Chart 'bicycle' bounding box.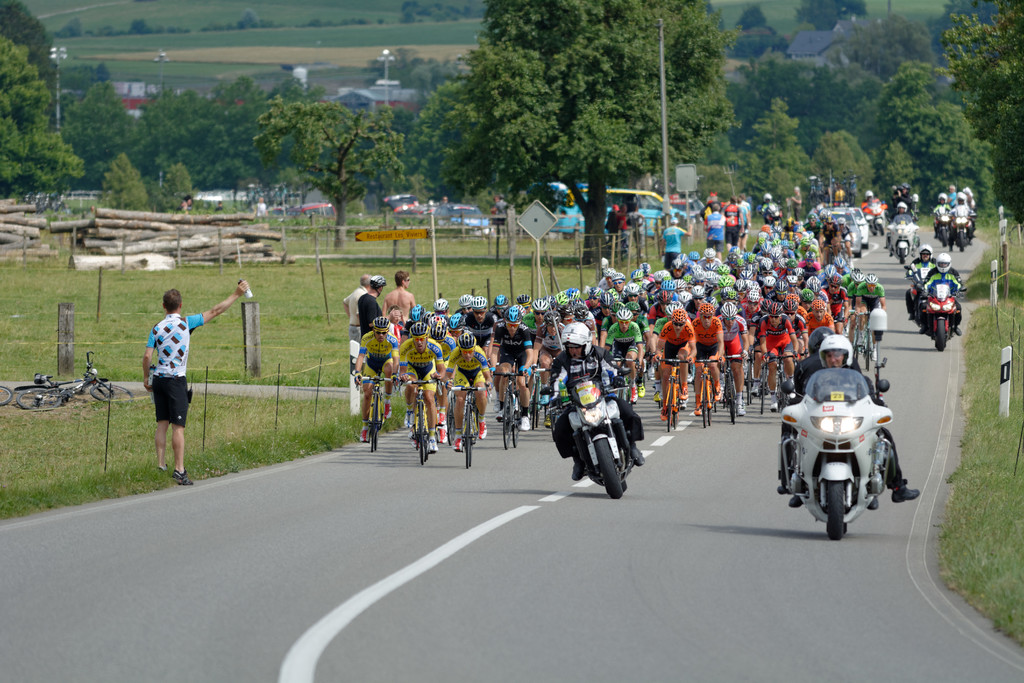
Charted: Rect(0, 382, 13, 406).
